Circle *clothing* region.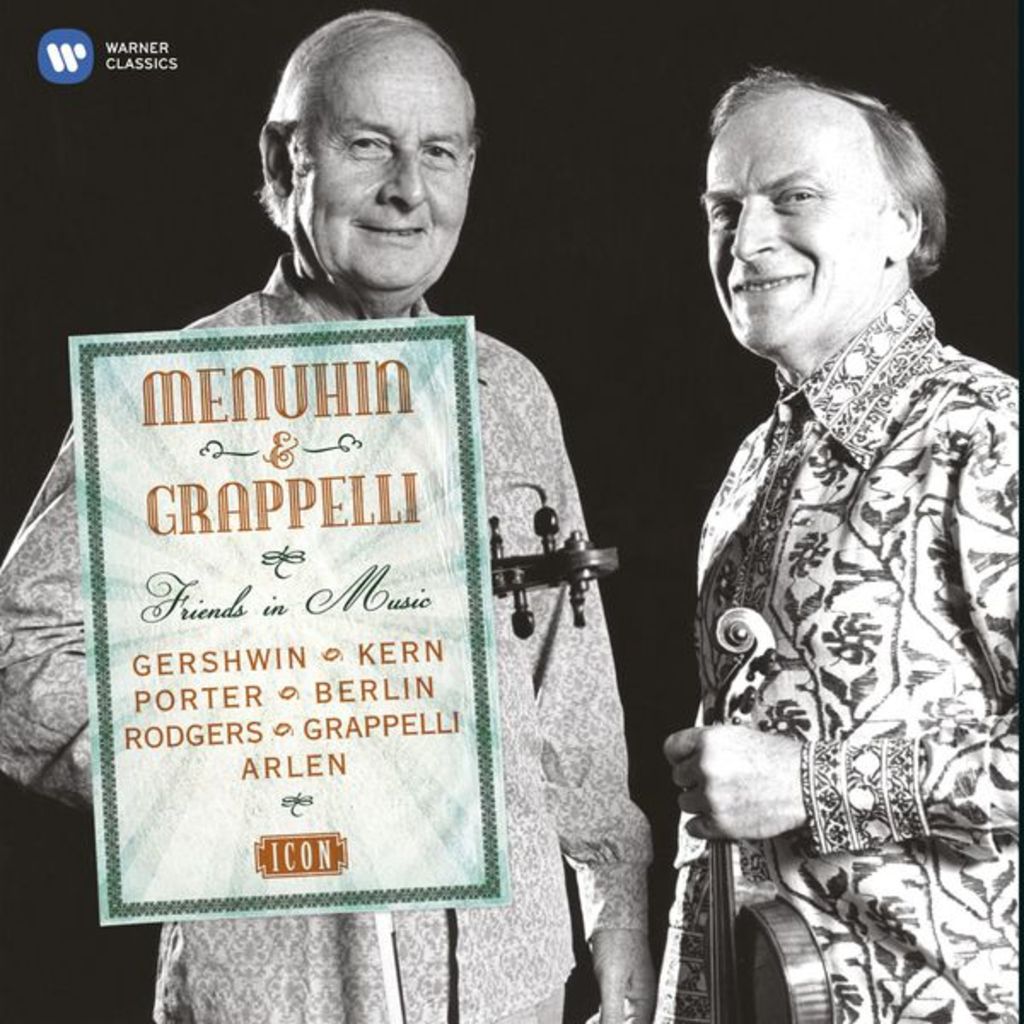
Region: [left=643, top=282, right=1022, bottom=1022].
